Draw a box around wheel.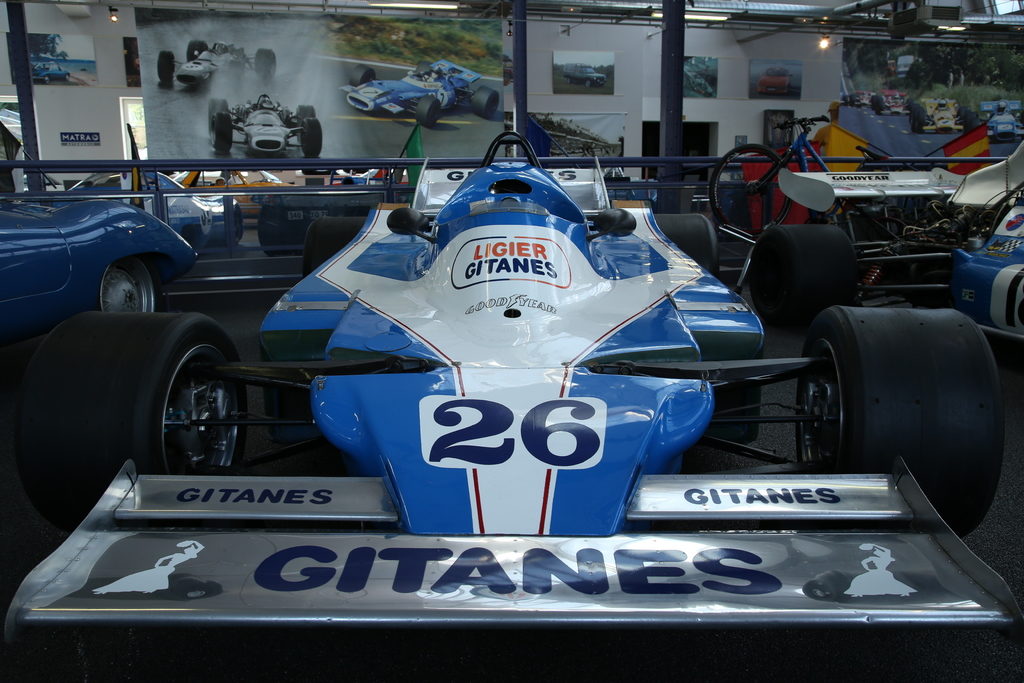
left=90, top=248, right=165, bottom=317.
